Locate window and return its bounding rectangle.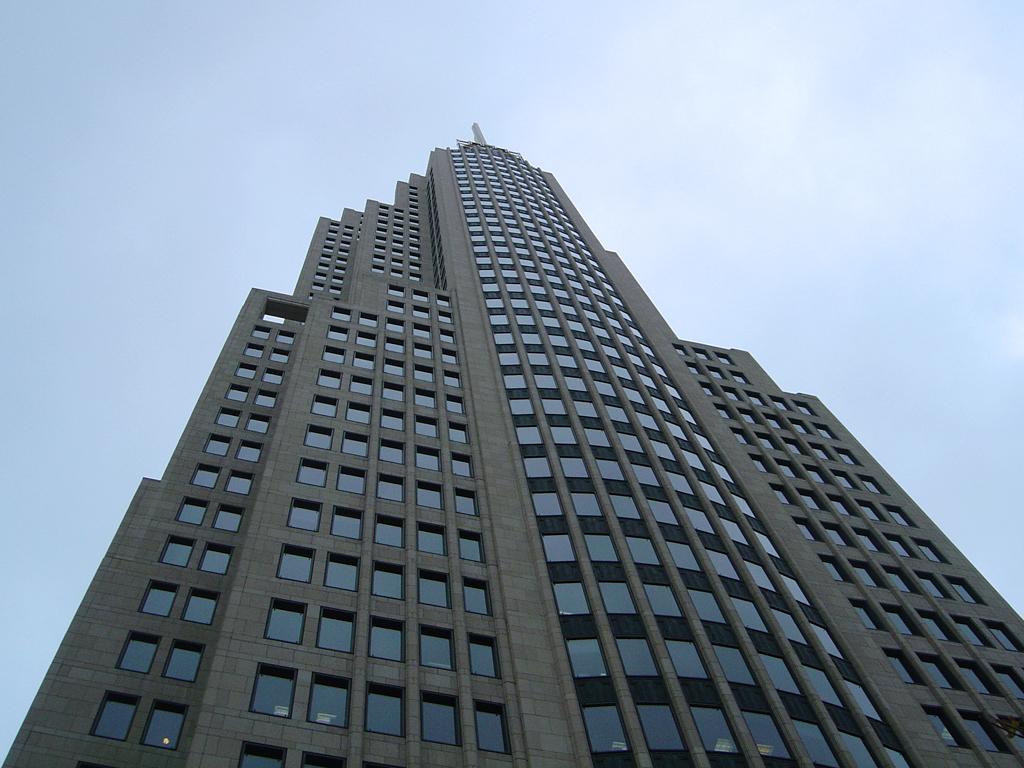
963, 714, 1008, 753.
